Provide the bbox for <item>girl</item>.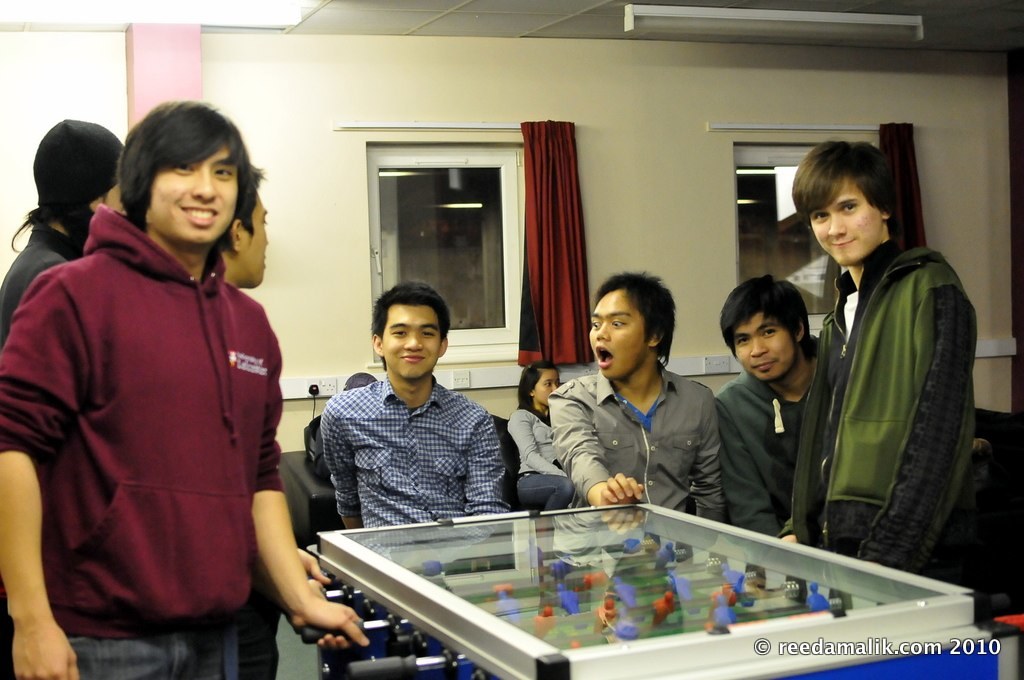
left=502, top=363, right=588, bottom=510.
